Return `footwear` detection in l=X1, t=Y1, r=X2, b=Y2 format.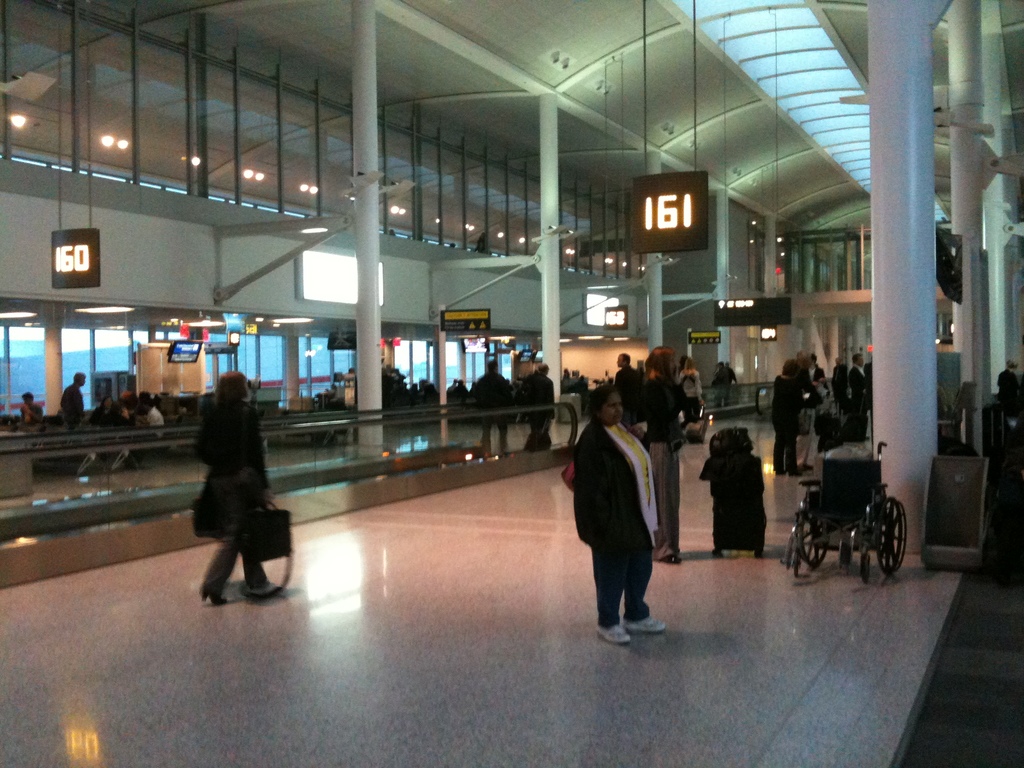
l=774, t=471, r=781, b=477.
